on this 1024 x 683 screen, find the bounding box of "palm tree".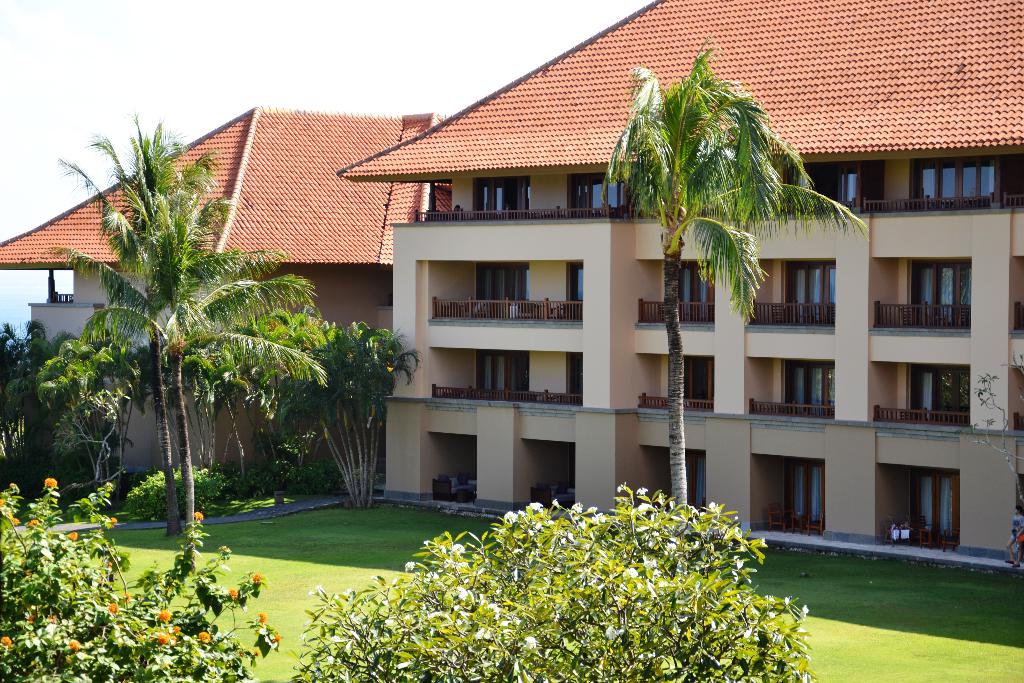
Bounding box: rect(69, 153, 312, 546).
